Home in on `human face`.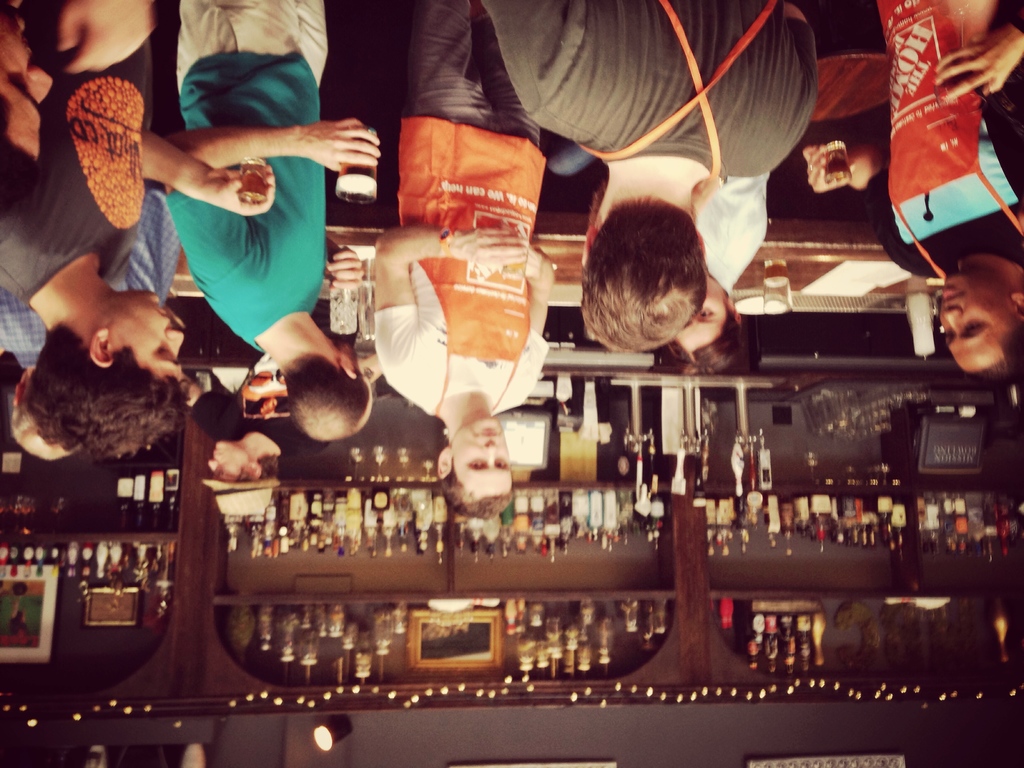
Homed in at 109 291 184 379.
